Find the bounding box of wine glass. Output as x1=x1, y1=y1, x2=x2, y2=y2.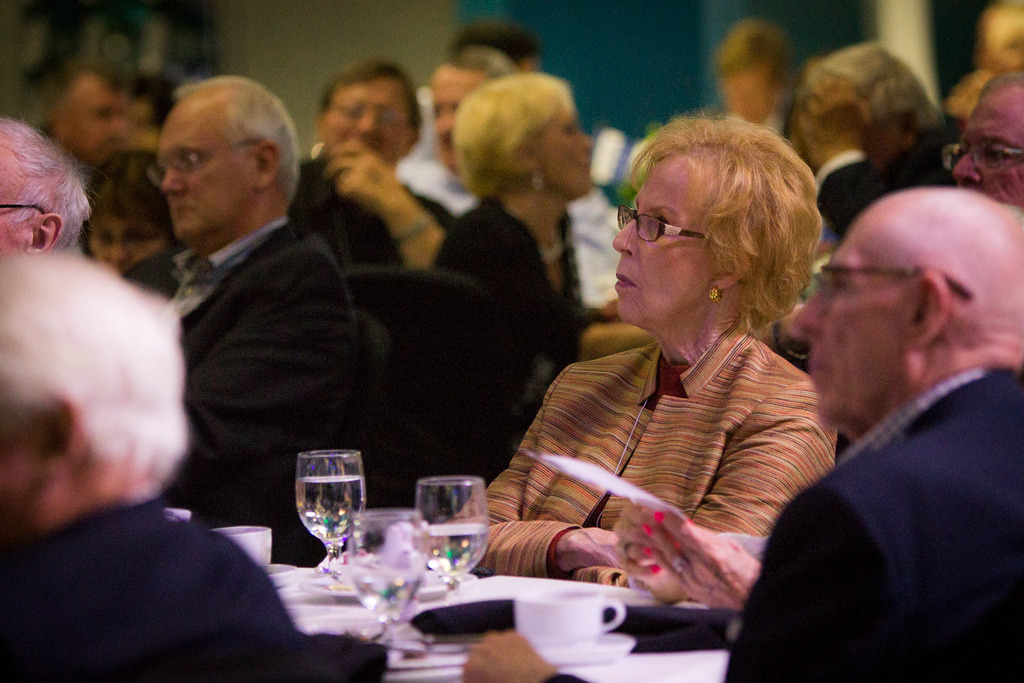
x1=343, y1=509, x2=426, y2=659.
